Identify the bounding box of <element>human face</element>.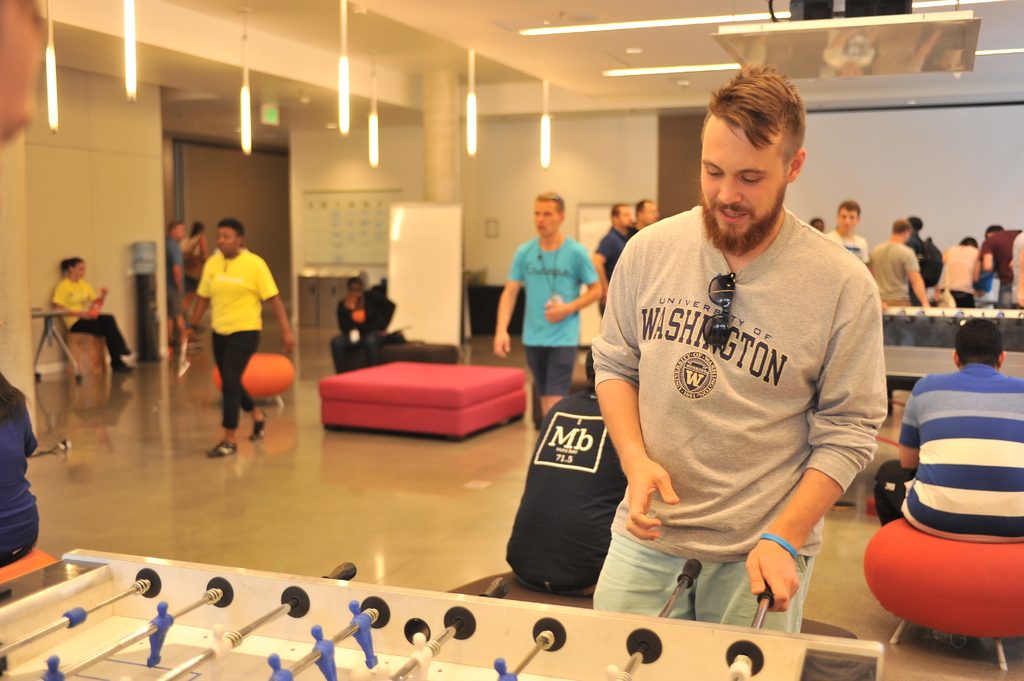
Rect(171, 214, 187, 244).
